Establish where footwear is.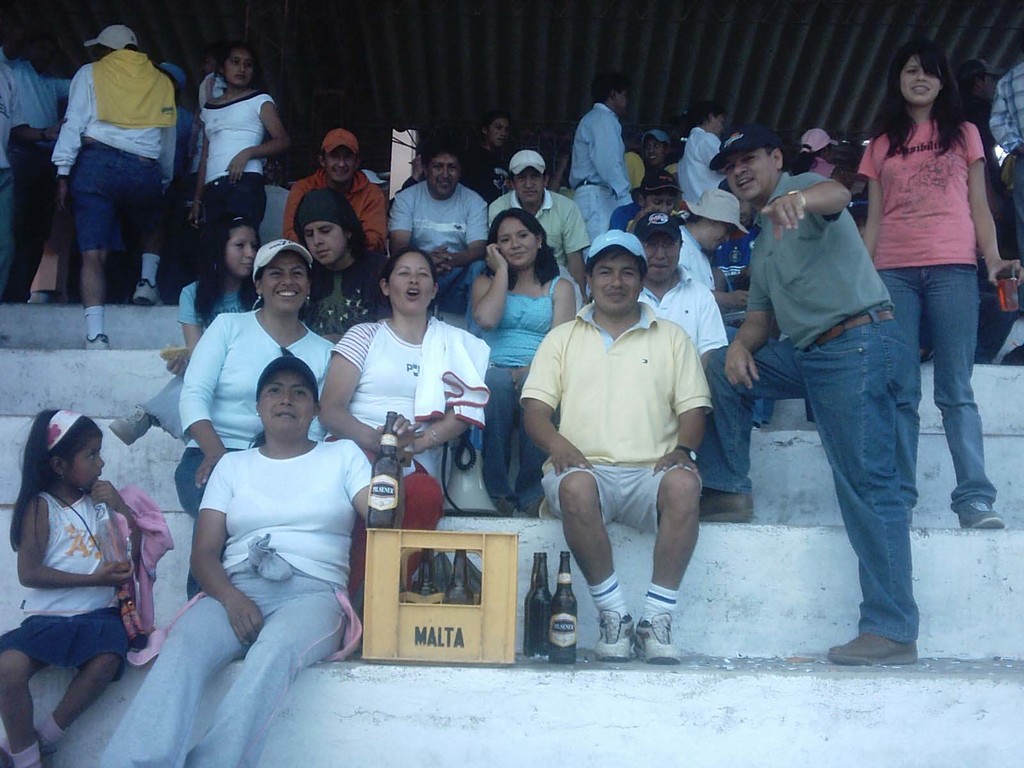
Established at 525 495 541 518.
